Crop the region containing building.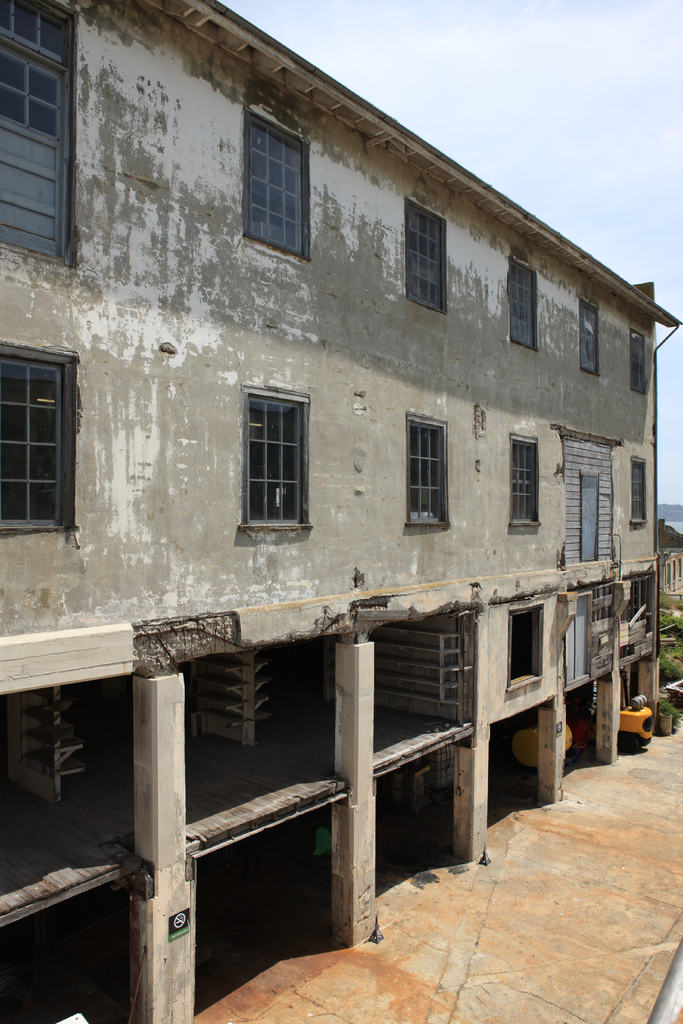
Crop region: locate(1, 0, 672, 1022).
